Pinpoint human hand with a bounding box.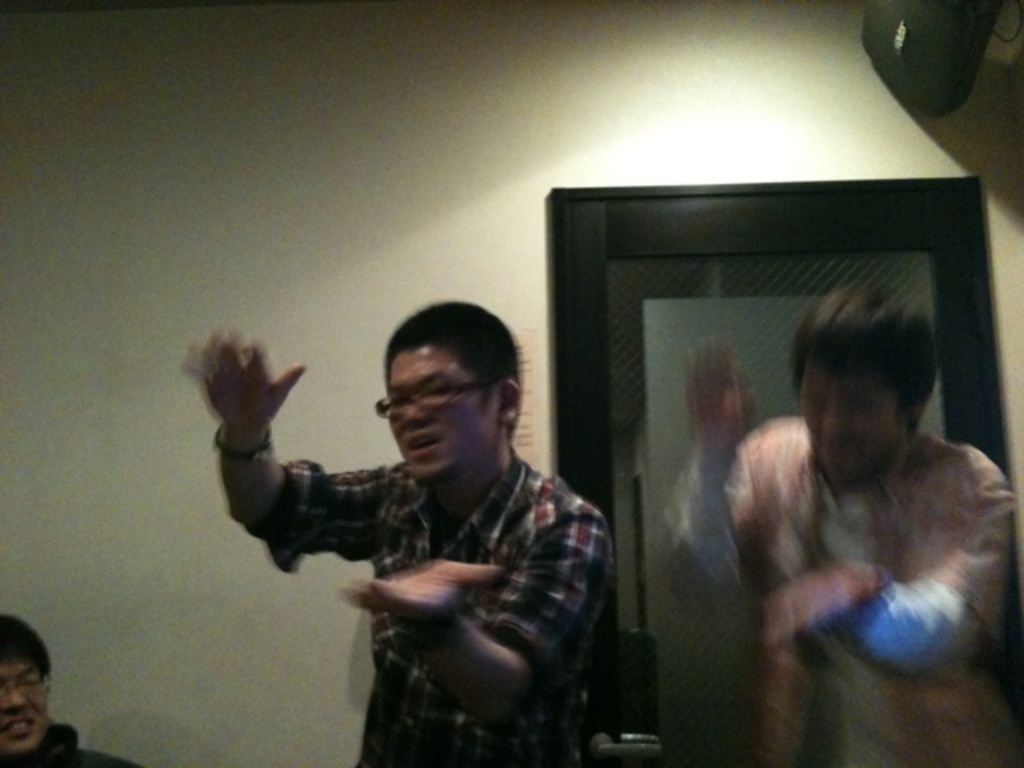
pyautogui.locateOnScreen(173, 338, 314, 522).
